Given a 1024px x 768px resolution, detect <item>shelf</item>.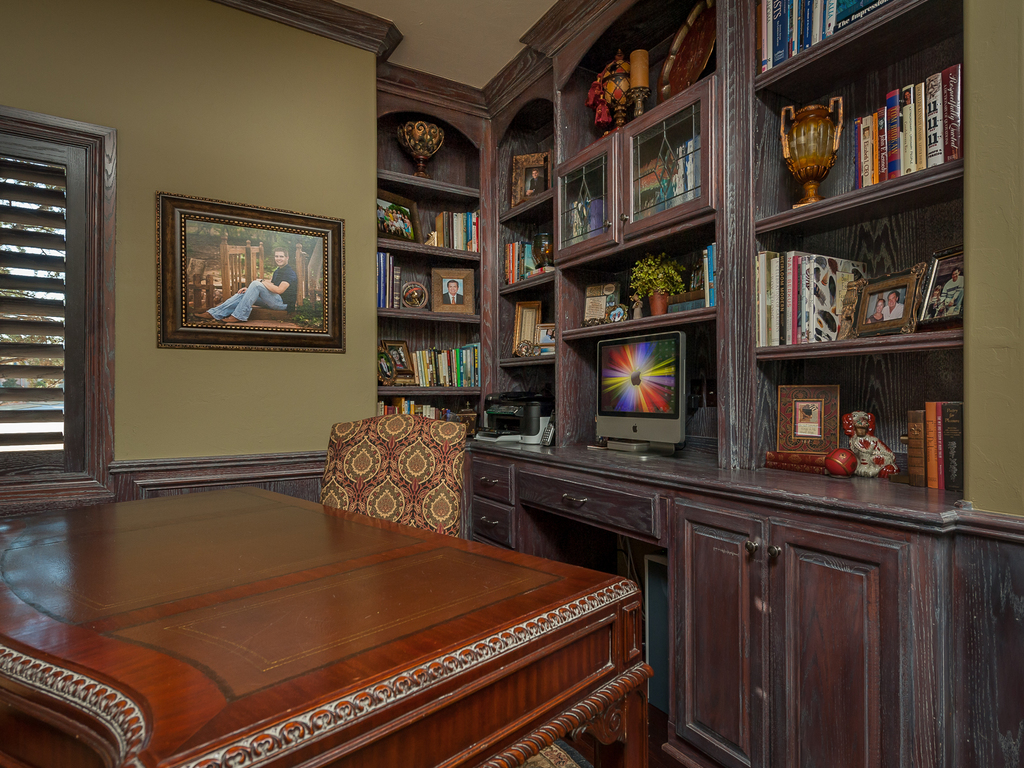
372:159:484:264.
